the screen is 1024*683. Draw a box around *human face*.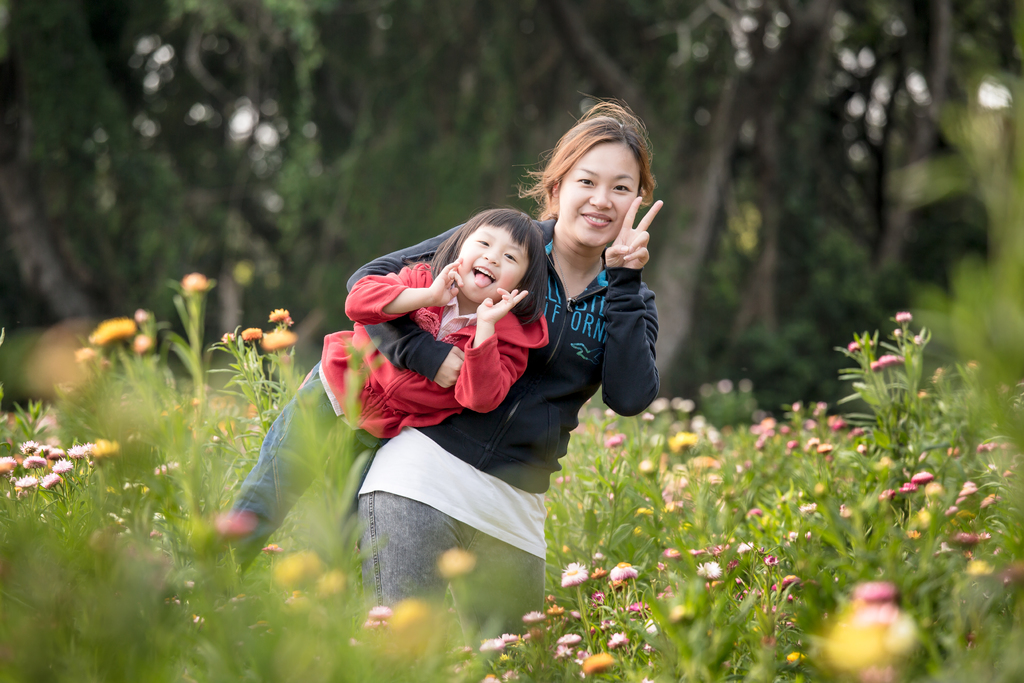
(456, 231, 531, 300).
